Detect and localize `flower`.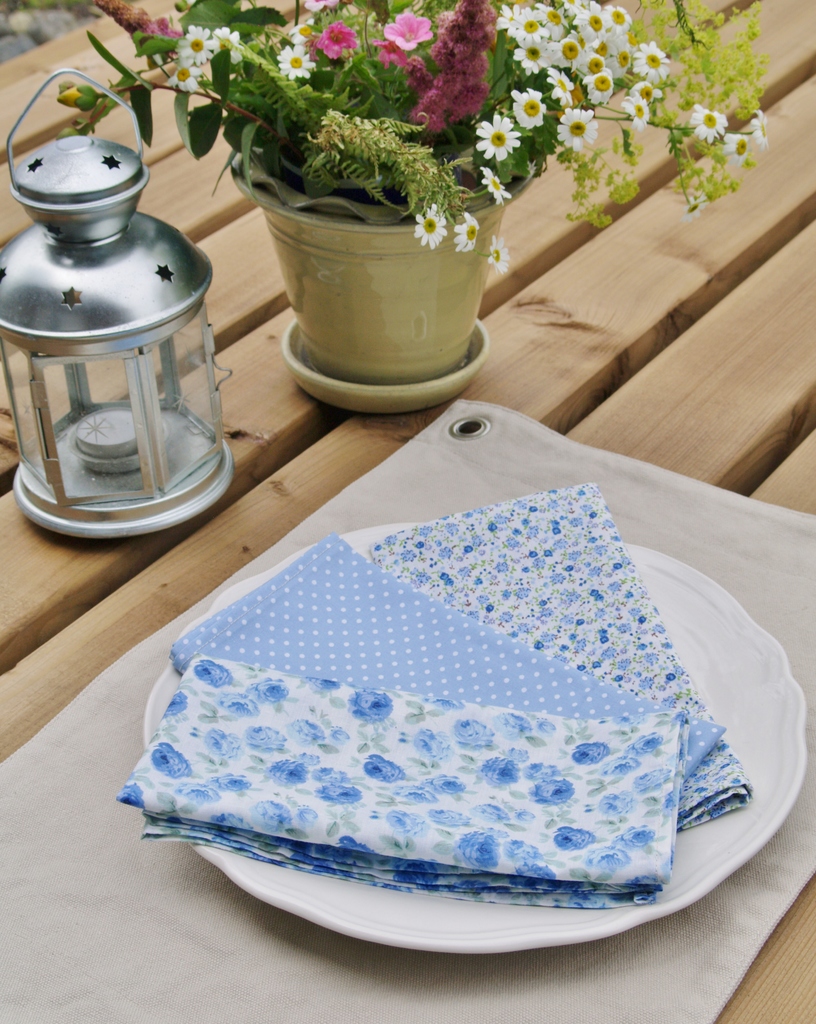
Localized at region(630, 39, 672, 88).
